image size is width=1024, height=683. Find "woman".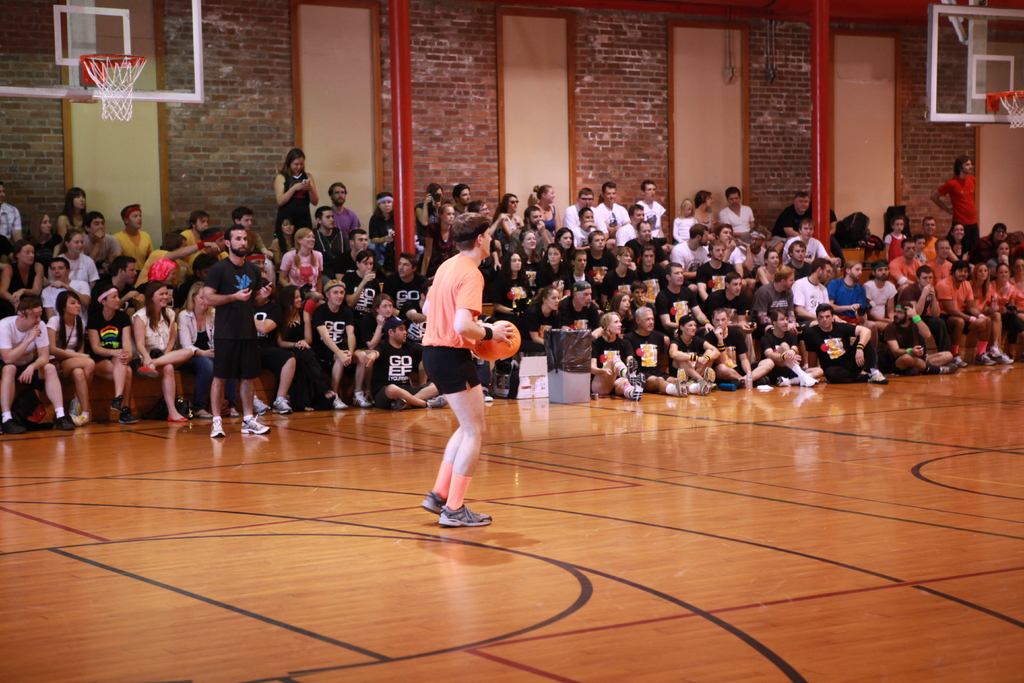
<bbox>130, 278, 193, 425</bbox>.
